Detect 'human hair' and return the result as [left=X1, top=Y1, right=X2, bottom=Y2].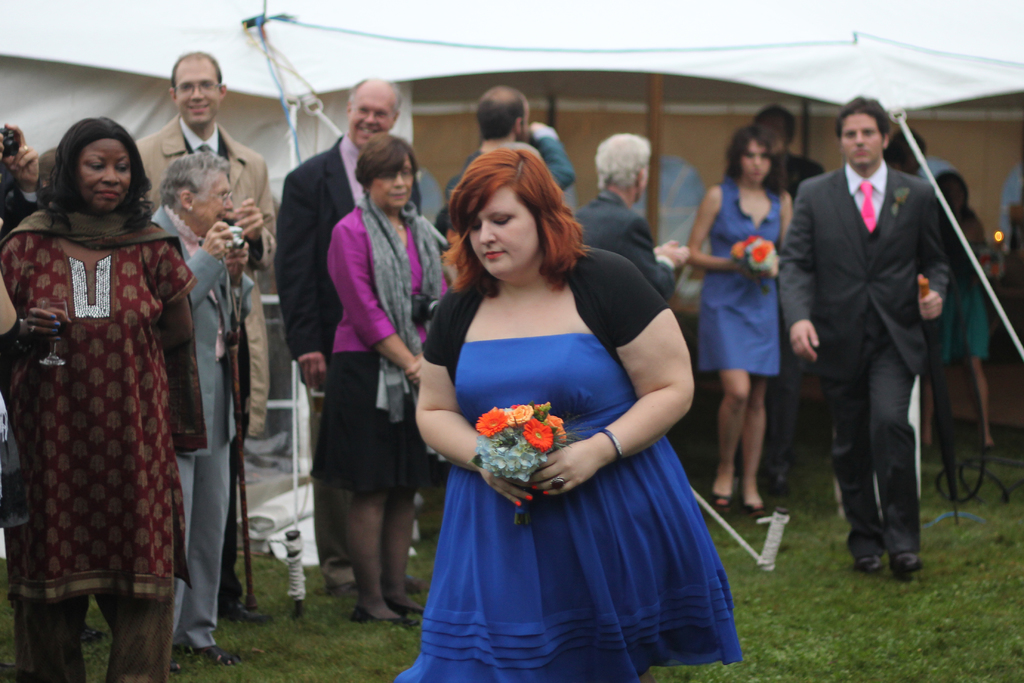
[left=438, top=150, right=591, bottom=299].
